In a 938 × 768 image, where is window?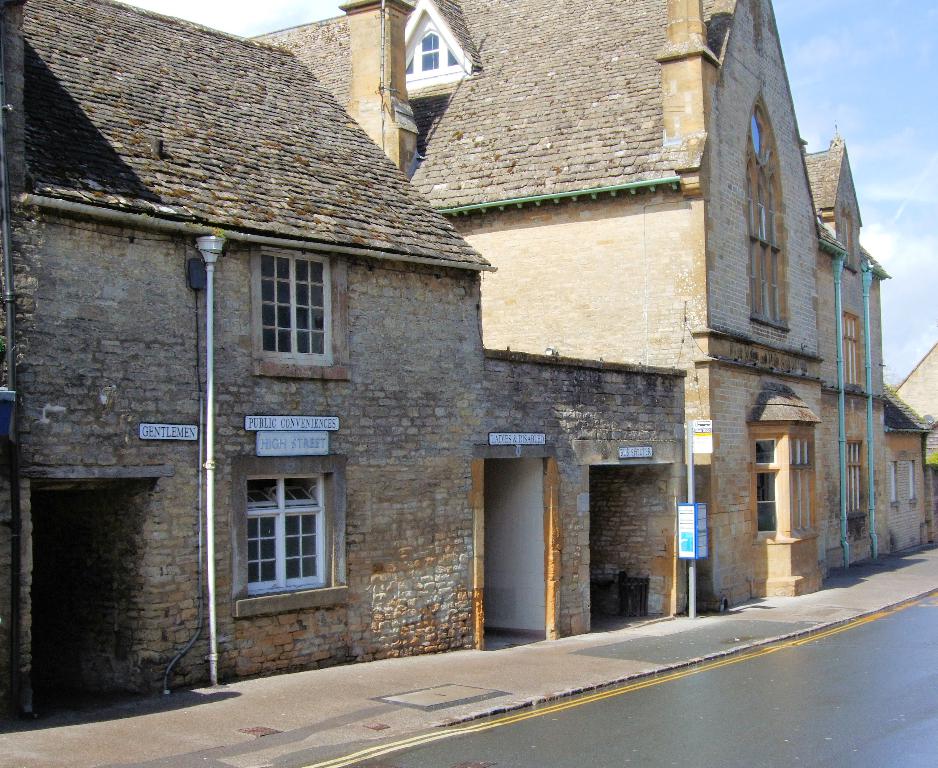
(x1=842, y1=315, x2=862, y2=383).
